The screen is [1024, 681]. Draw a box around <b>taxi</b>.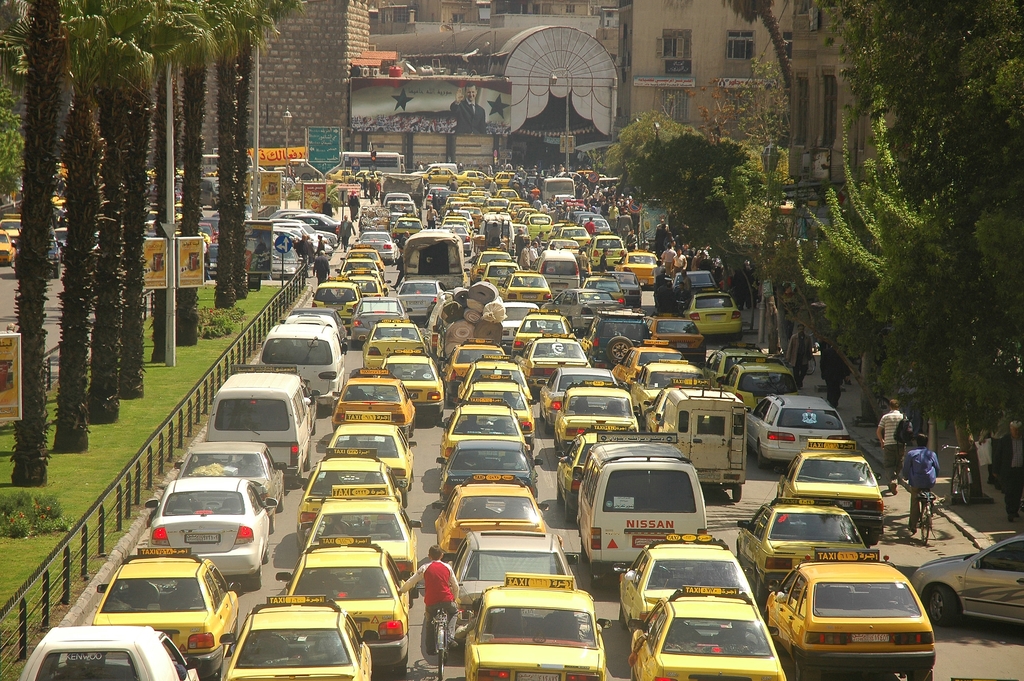
x1=449 y1=195 x2=470 y2=211.
